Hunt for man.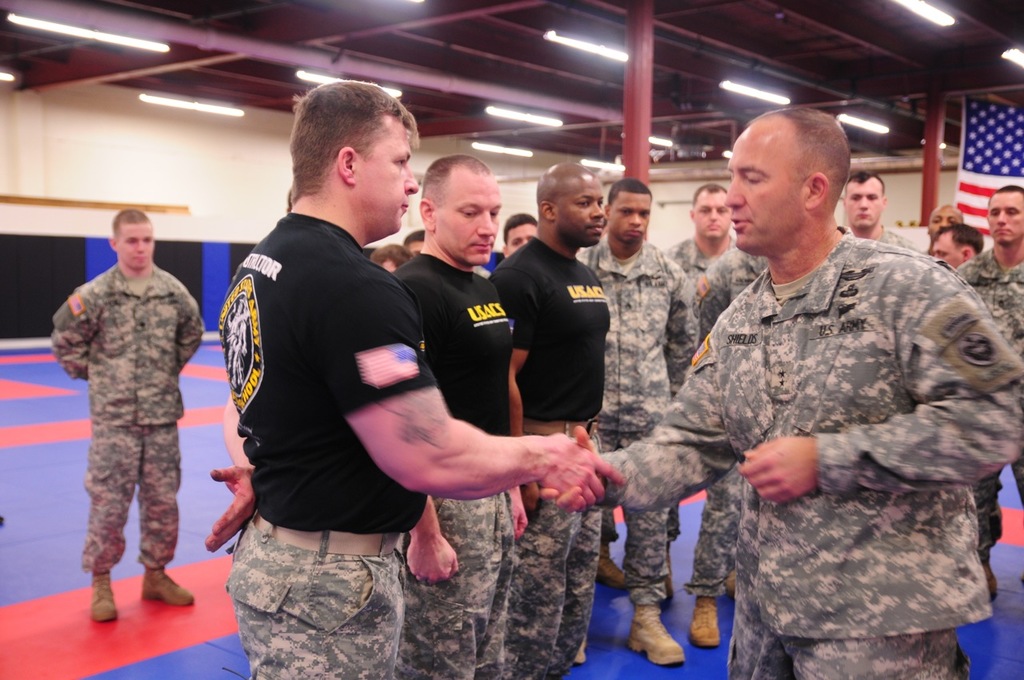
Hunted down at bbox=(569, 178, 703, 667).
